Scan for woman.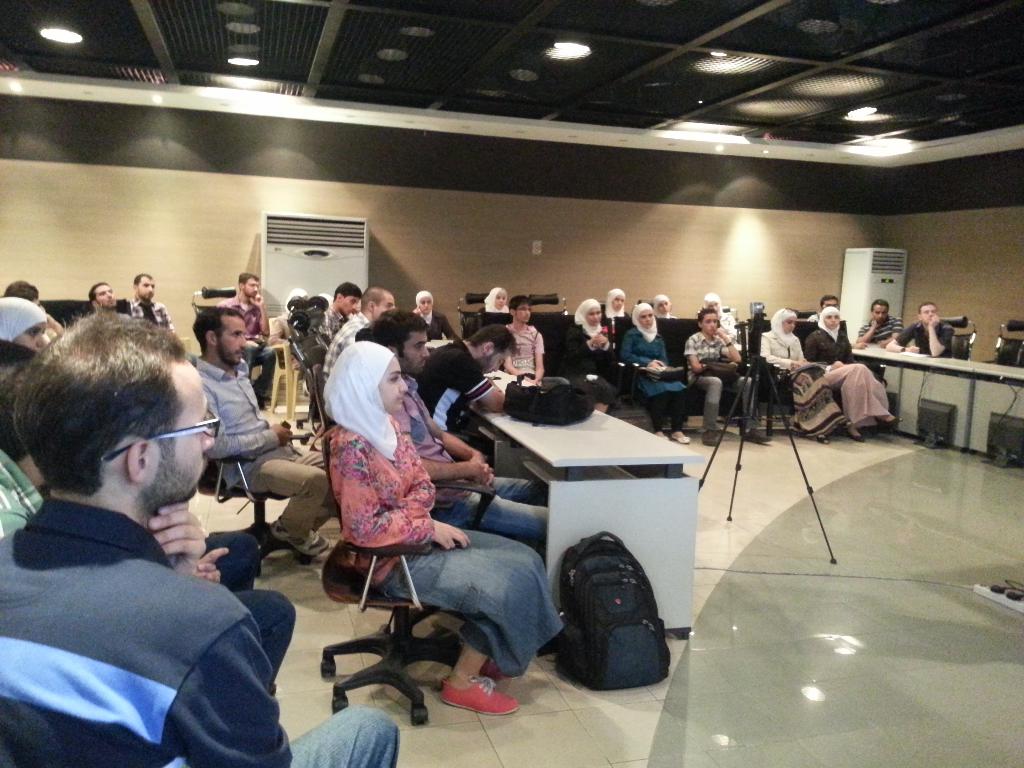
Scan result: rect(479, 284, 513, 326).
